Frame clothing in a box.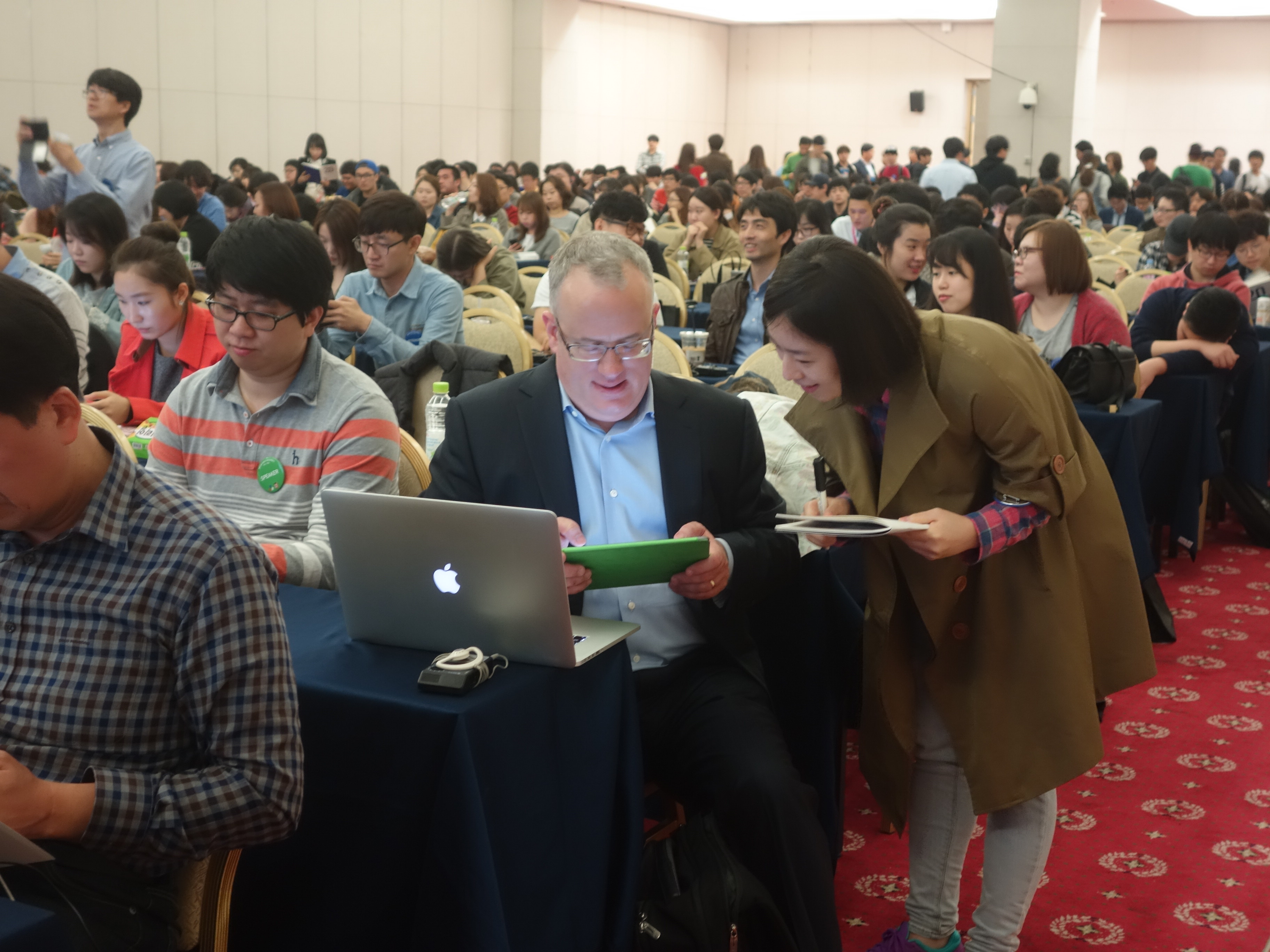
x1=195 y1=72 x2=200 y2=84.
